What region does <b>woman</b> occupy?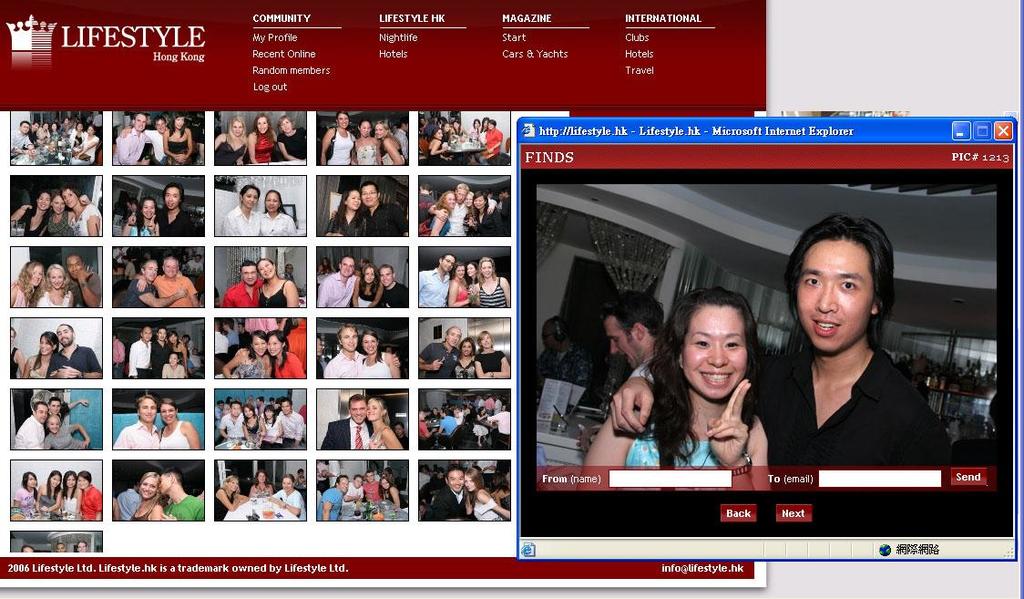
364 397 406 450.
